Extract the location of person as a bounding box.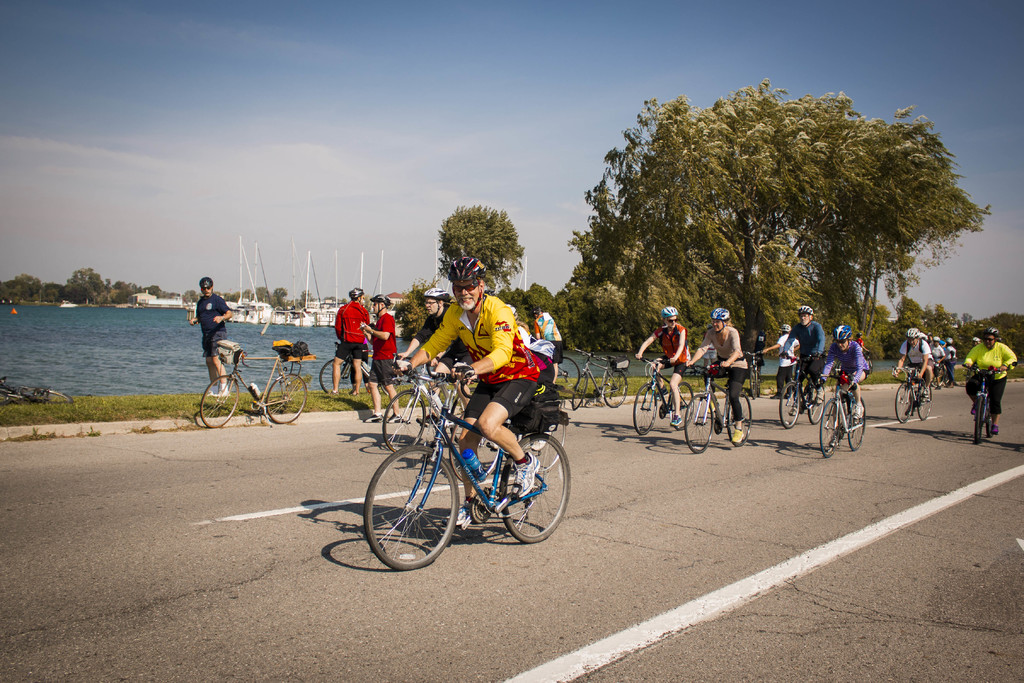
Rect(686, 303, 750, 445).
